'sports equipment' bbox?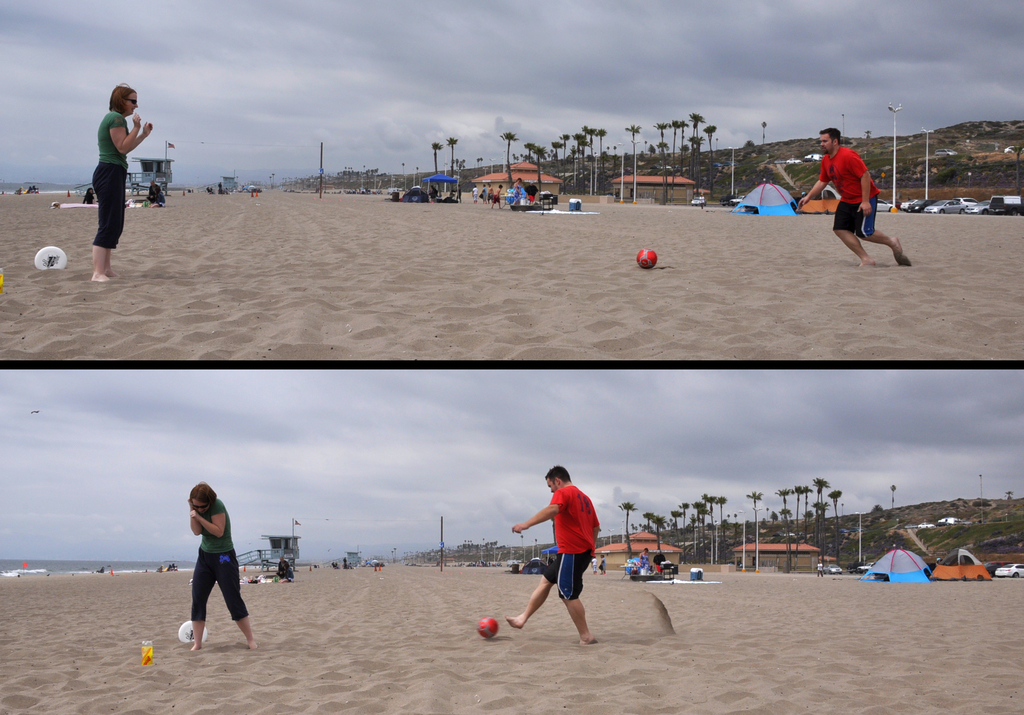
{"x1": 475, "y1": 612, "x2": 500, "y2": 642}
